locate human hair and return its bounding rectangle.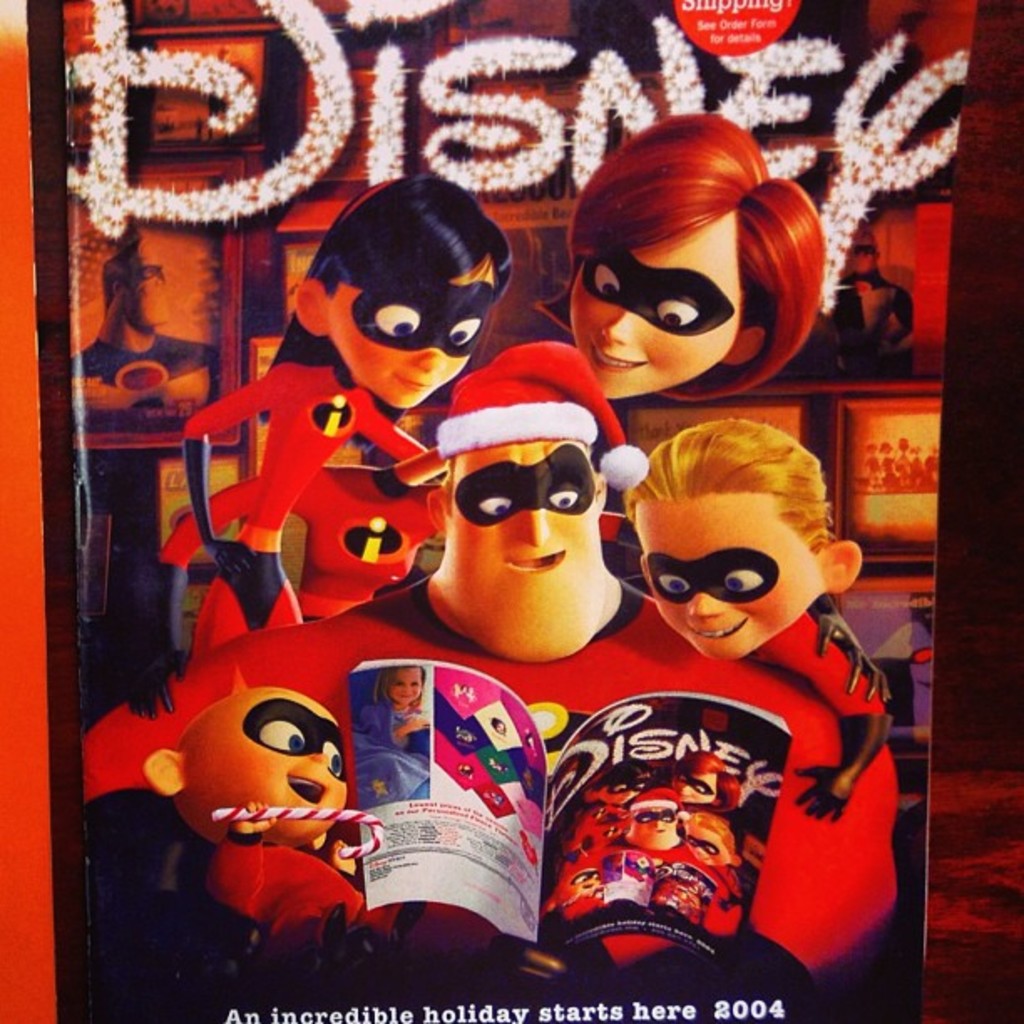
BBox(371, 664, 422, 711).
